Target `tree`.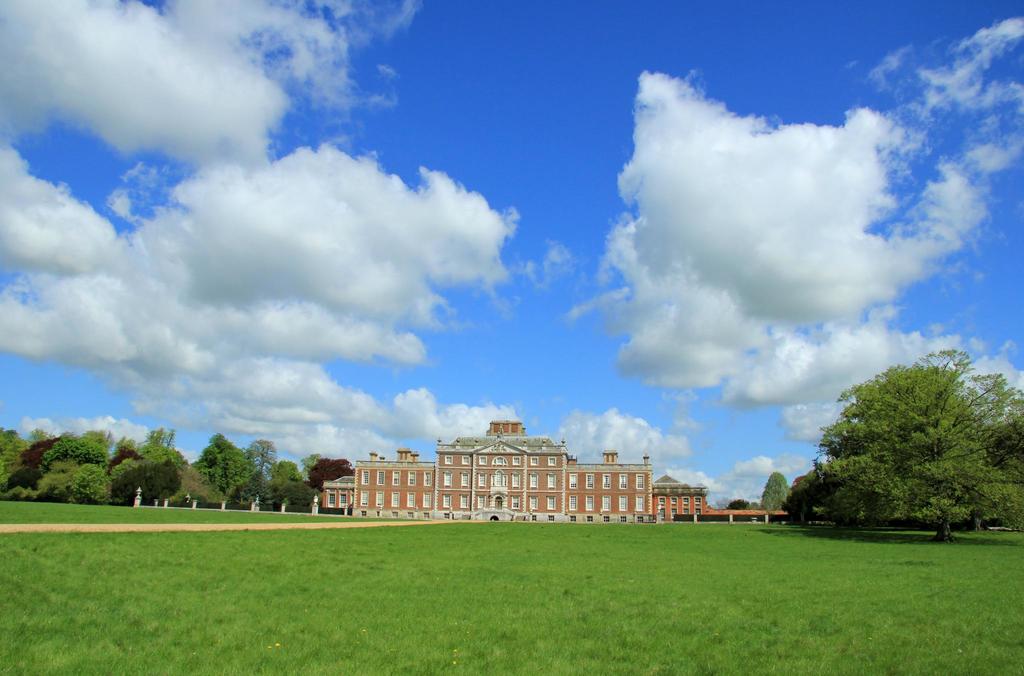
Target region: pyautogui.locateOnScreen(757, 466, 802, 522).
